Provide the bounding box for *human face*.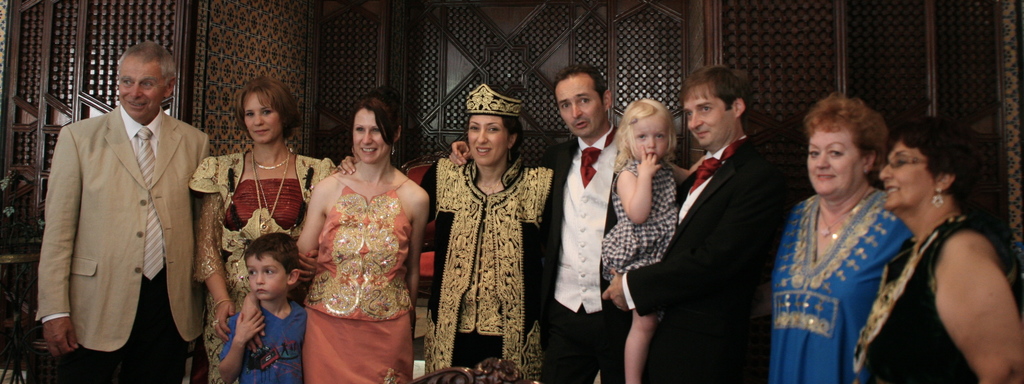
<region>684, 82, 733, 145</region>.
